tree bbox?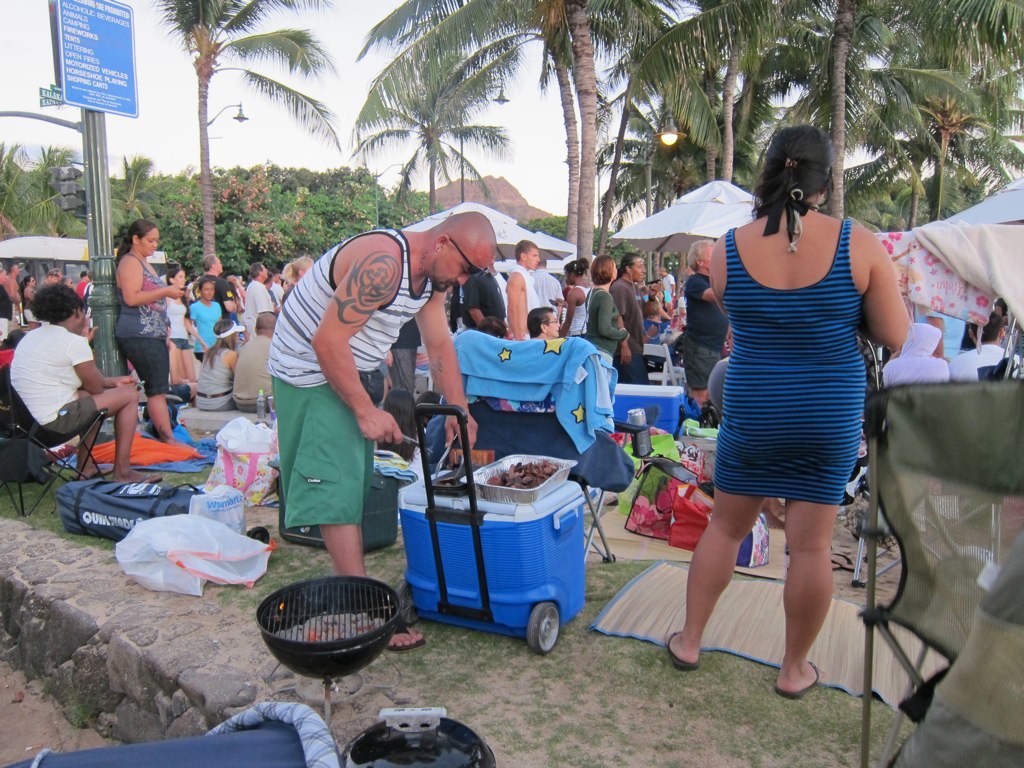
locate(622, 1, 827, 176)
